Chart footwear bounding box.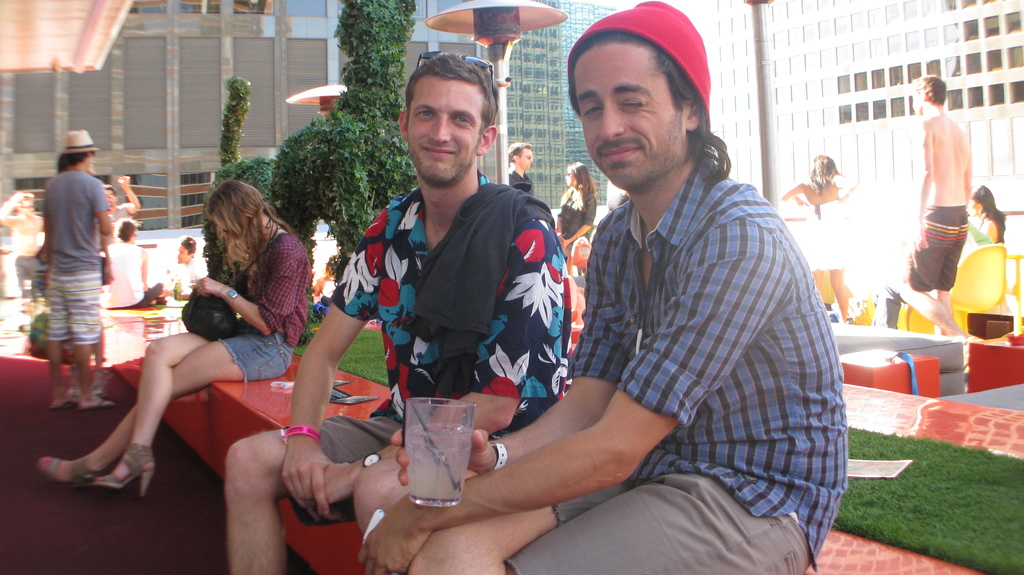
Charted: [x1=44, y1=392, x2=77, y2=413].
